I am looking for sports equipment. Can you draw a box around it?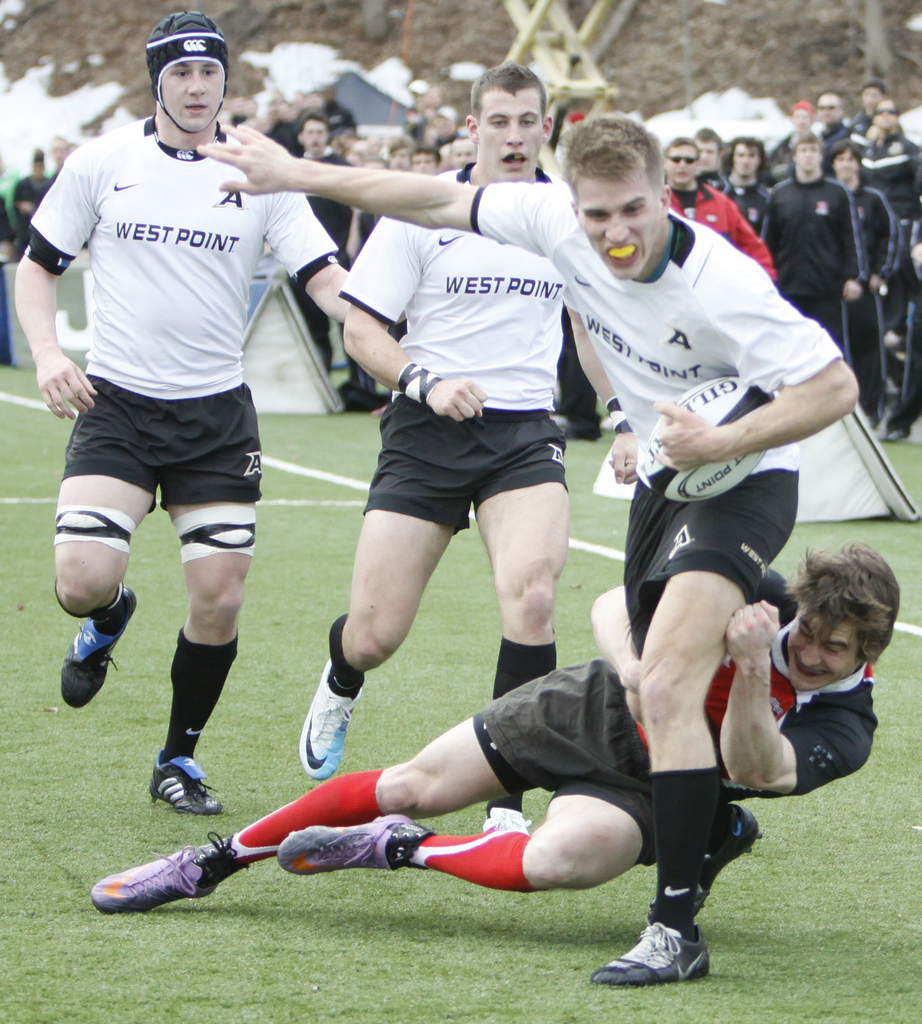
Sure, the bounding box is pyautogui.locateOnScreen(690, 802, 765, 912).
